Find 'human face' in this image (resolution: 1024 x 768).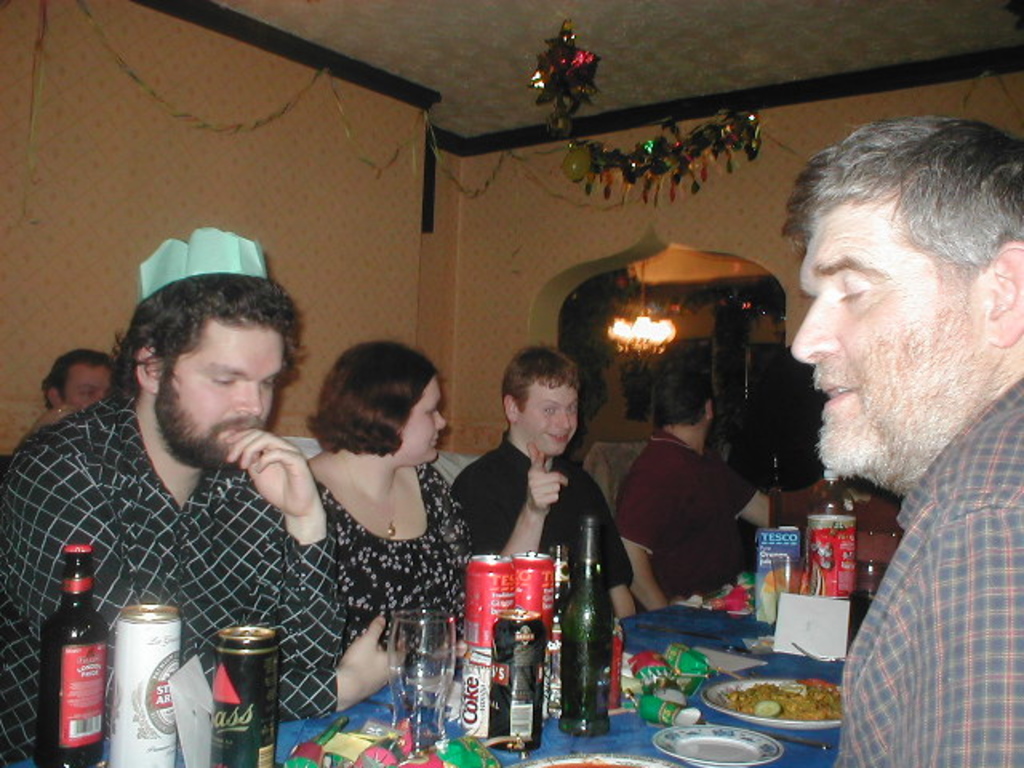
{"left": 166, "top": 323, "right": 285, "bottom": 461}.
